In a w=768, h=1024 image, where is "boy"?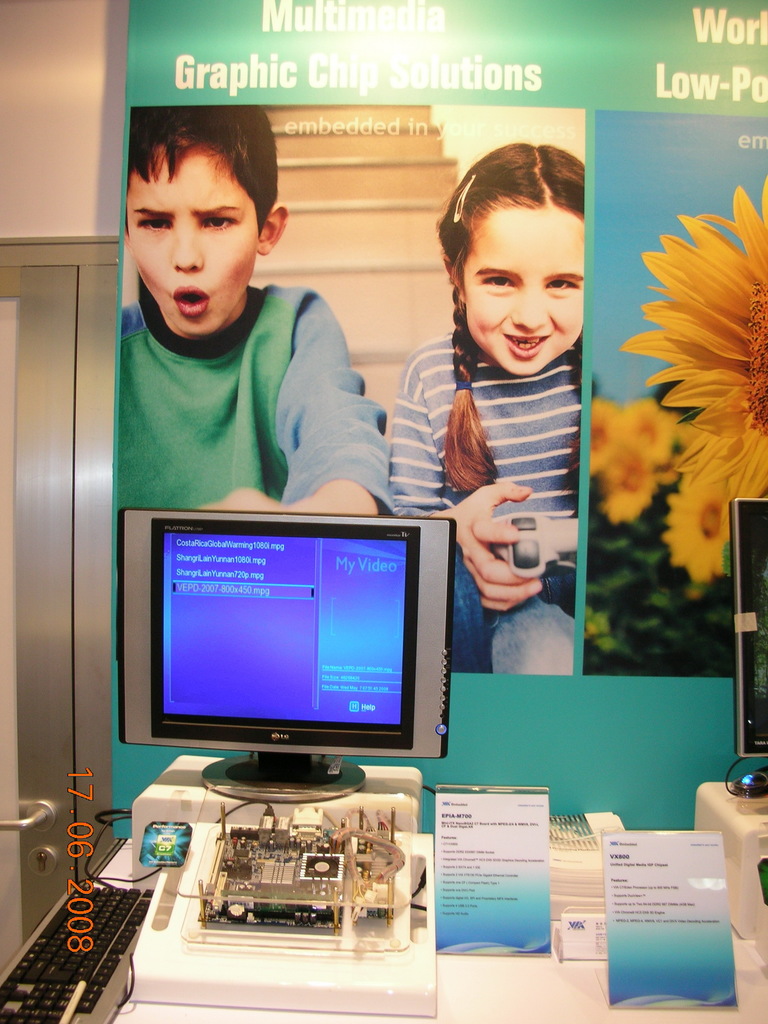
bbox=(118, 105, 397, 527).
